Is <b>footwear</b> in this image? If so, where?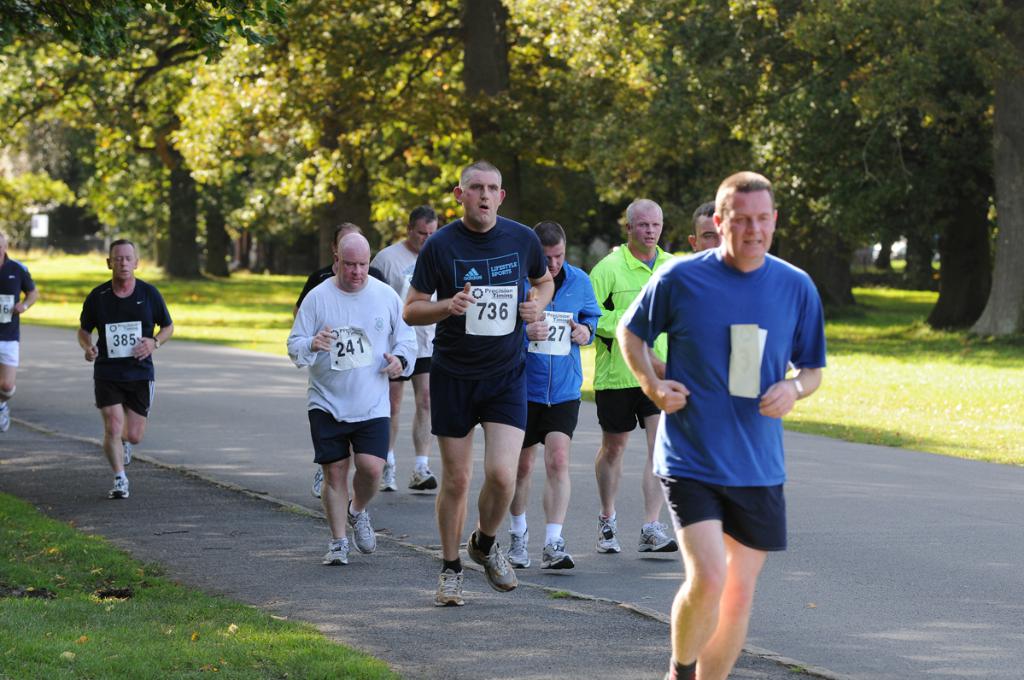
Yes, at left=111, top=477, right=131, bottom=498.
